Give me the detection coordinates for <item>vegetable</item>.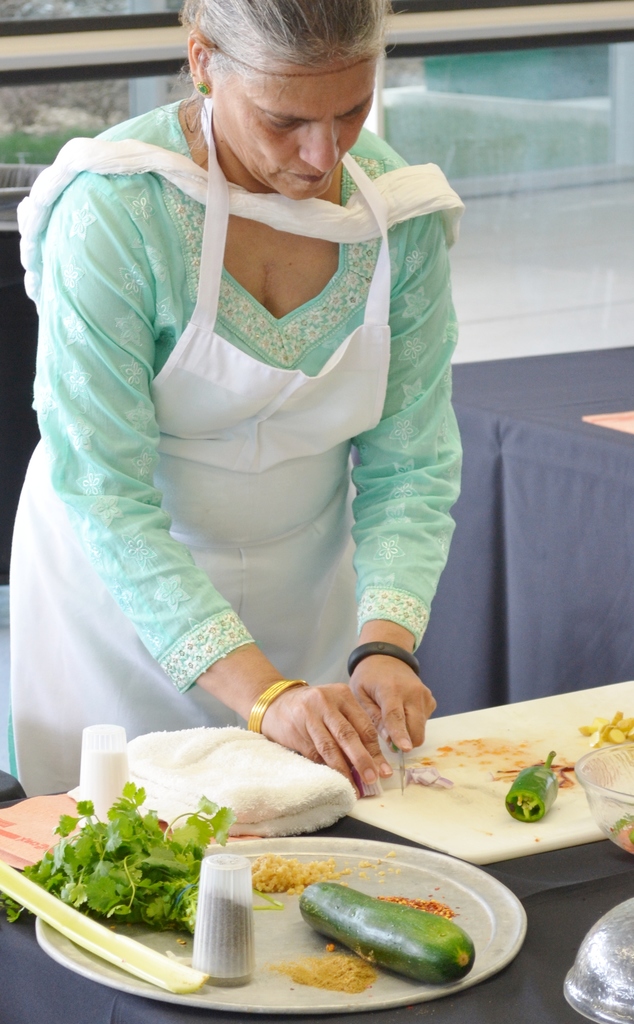
box(299, 879, 477, 987).
